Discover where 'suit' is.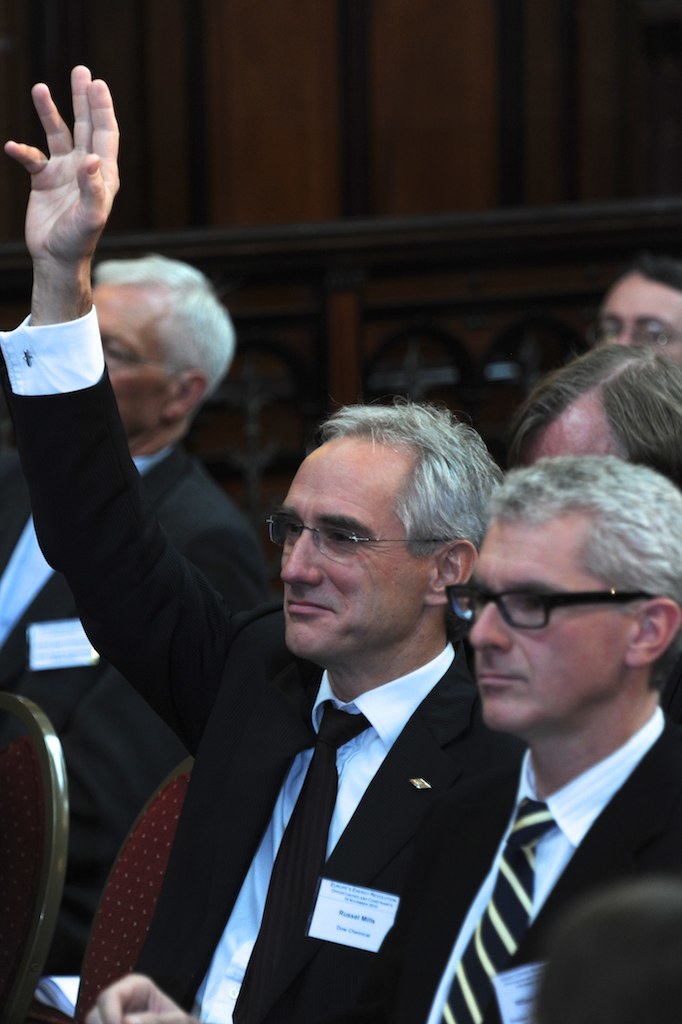
Discovered at BBox(0, 280, 527, 1021).
